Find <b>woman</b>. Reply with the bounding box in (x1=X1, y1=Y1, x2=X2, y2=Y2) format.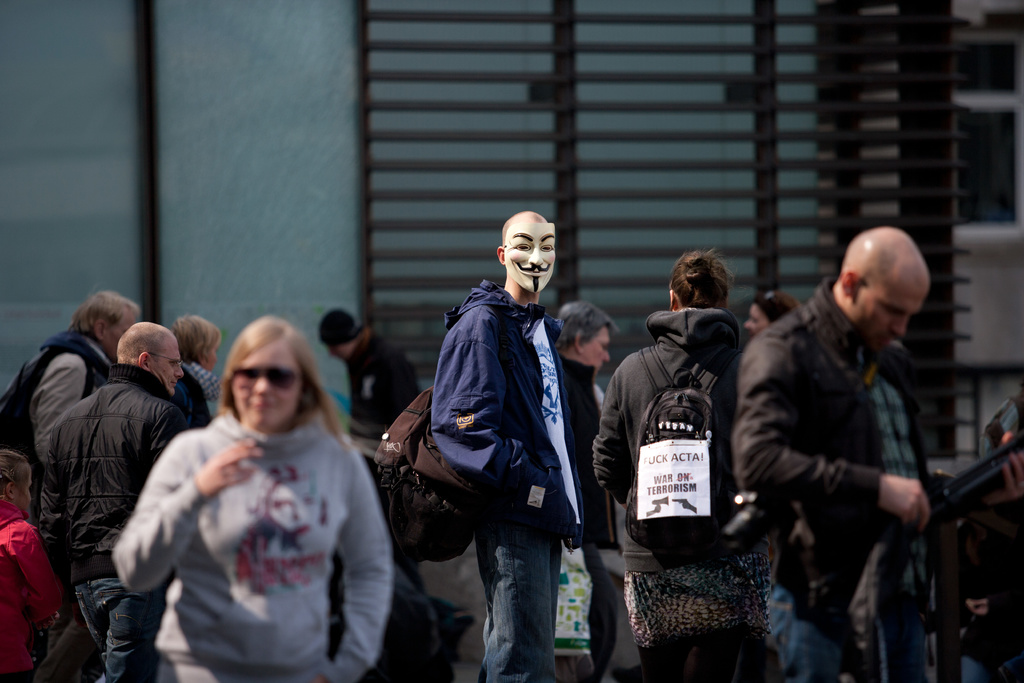
(x1=118, y1=308, x2=385, y2=673).
